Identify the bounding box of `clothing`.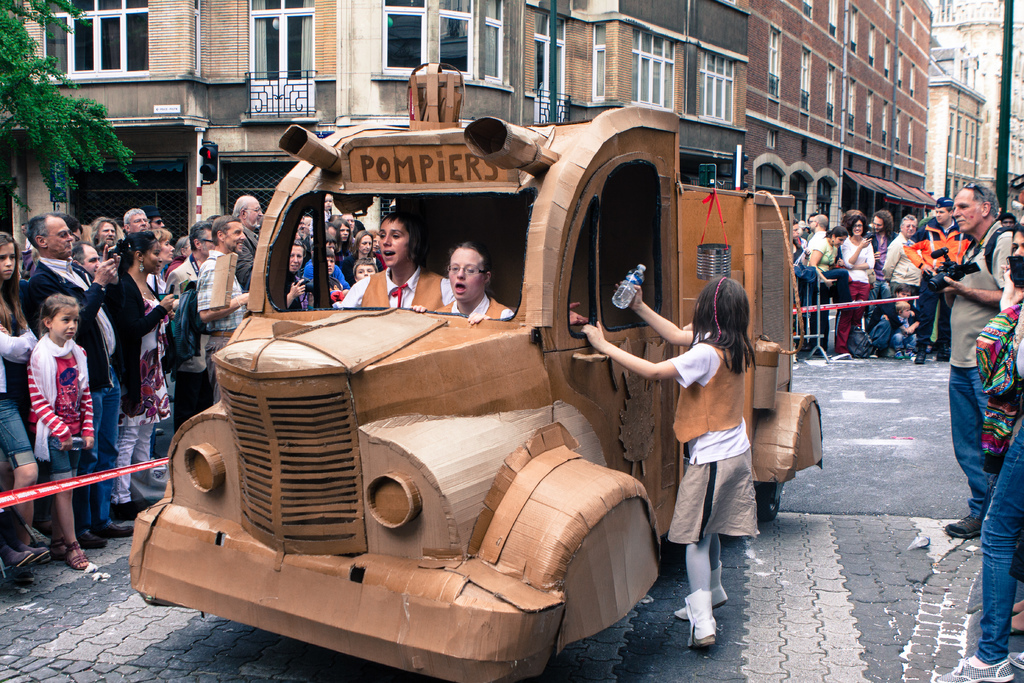
pyautogui.locateOnScreen(419, 300, 509, 327).
